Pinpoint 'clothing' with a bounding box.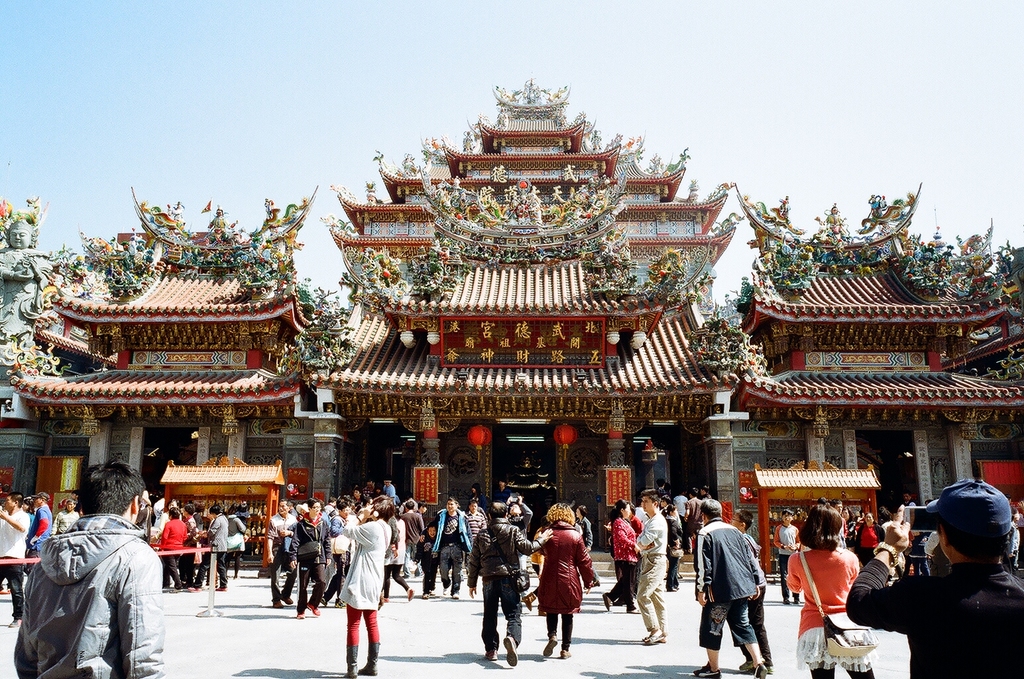
(x1=775, y1=523, x2=803, y2=589).
